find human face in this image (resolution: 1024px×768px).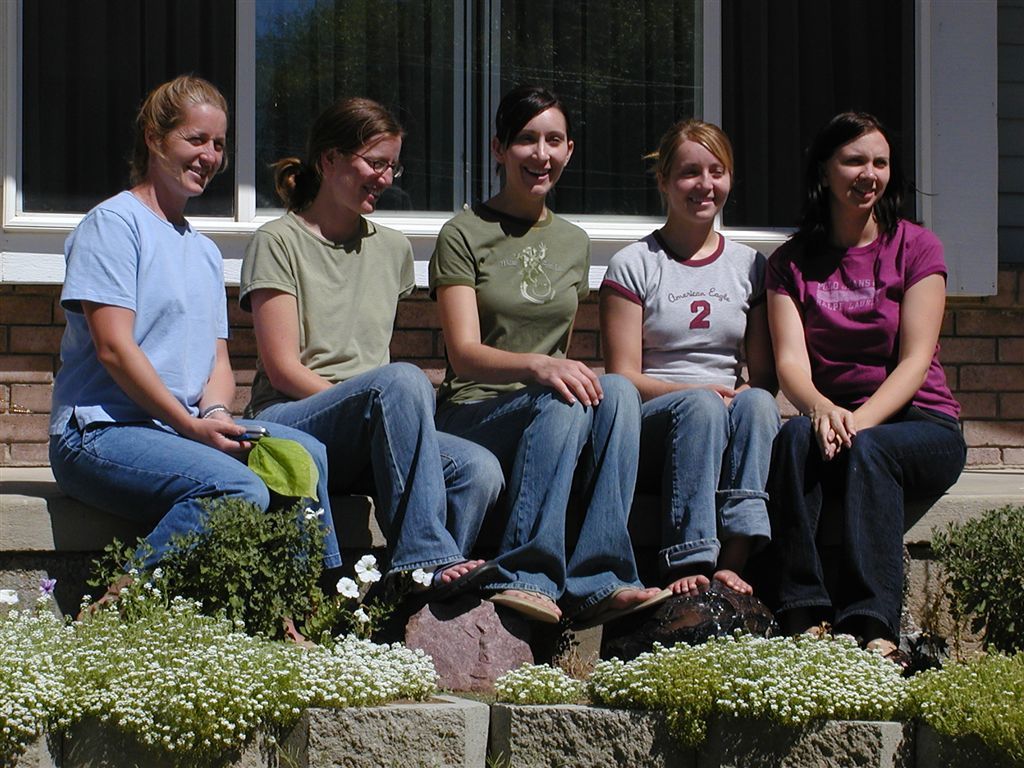
box=[325, 134, 401, 220].
